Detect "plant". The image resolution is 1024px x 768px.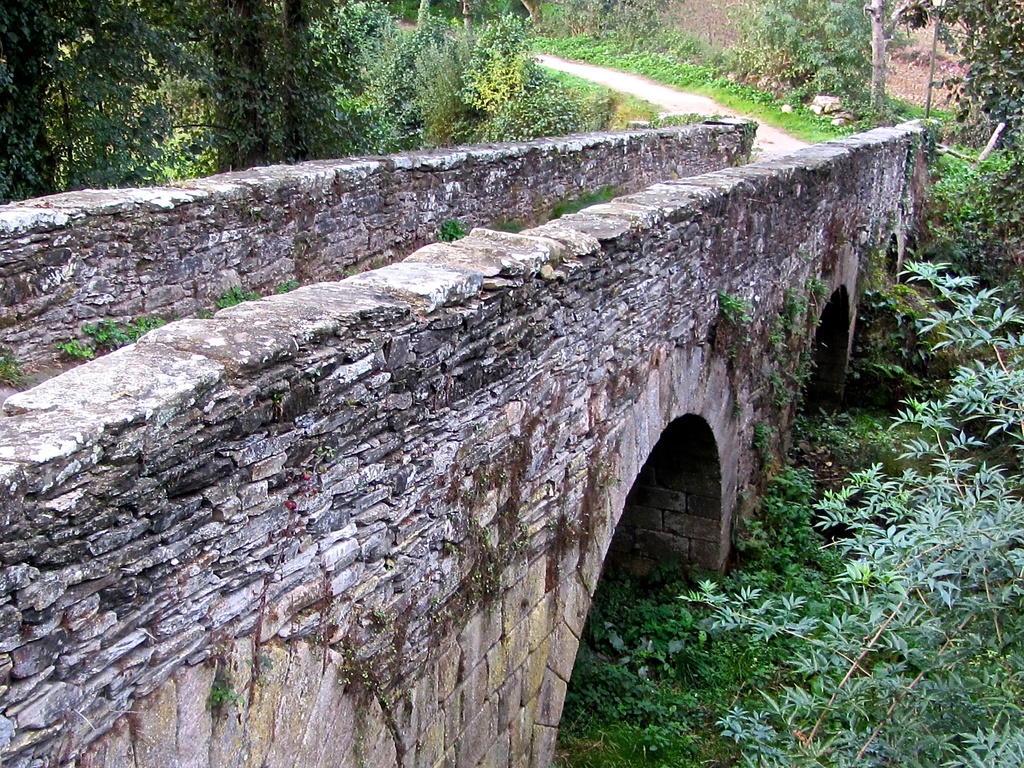
select_region(170, 307, 182, 321).
